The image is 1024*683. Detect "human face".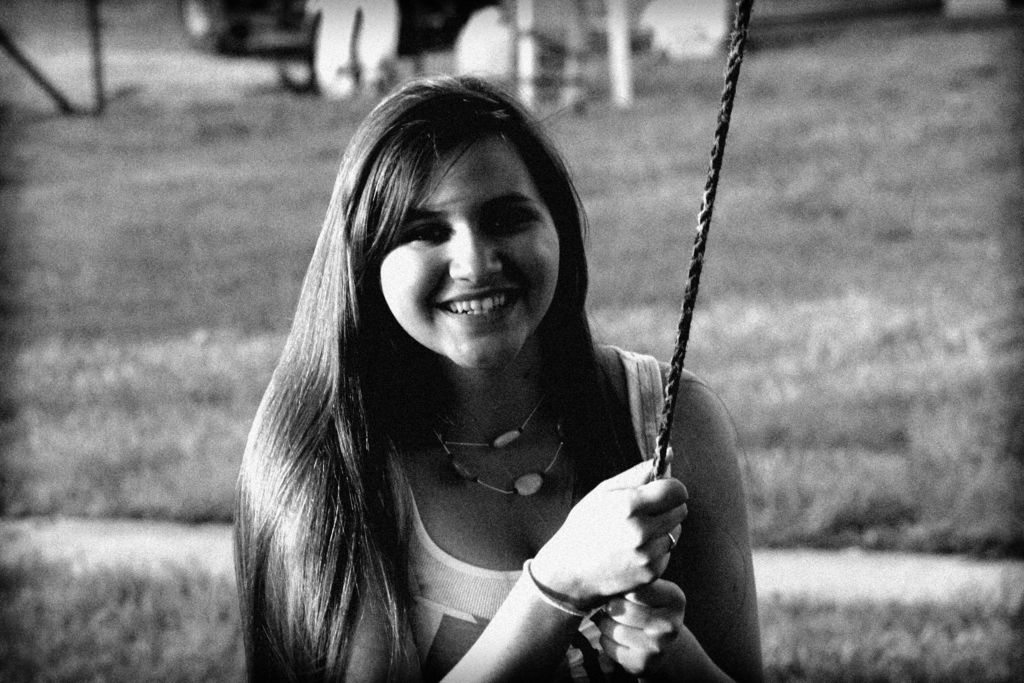
Detection: [382, 134, 559, 361].
